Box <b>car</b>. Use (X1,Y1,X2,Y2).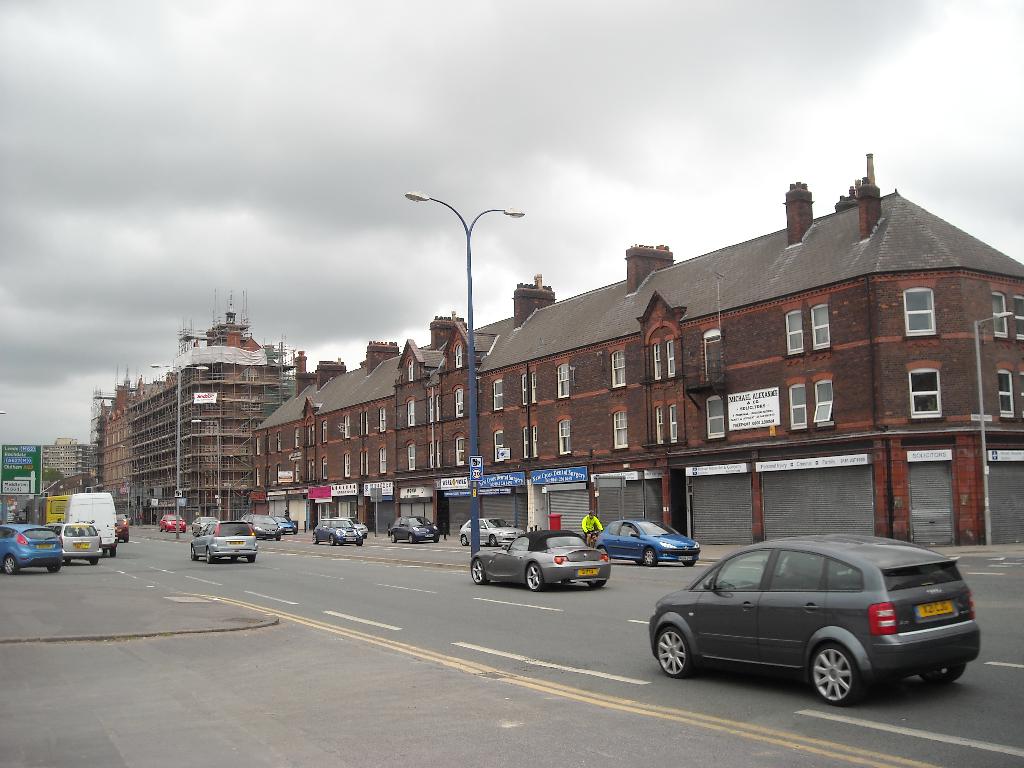
(332,516,369,538).
